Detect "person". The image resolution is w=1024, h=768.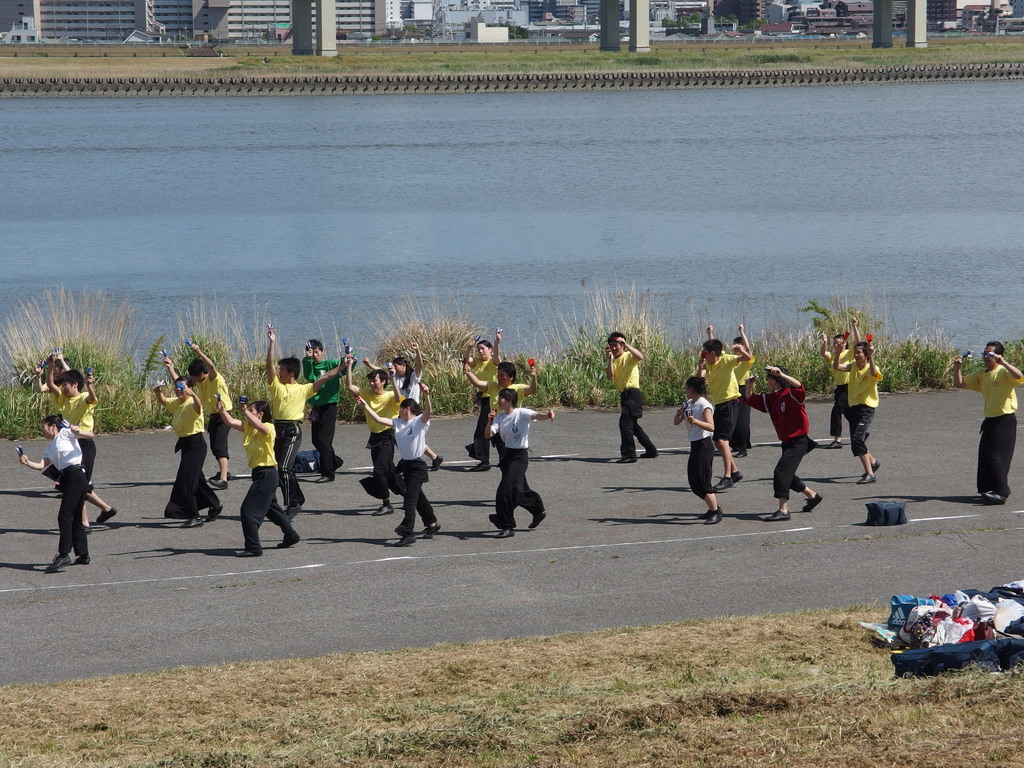
<bbox>705, 323, 758, 457</bbox>.
